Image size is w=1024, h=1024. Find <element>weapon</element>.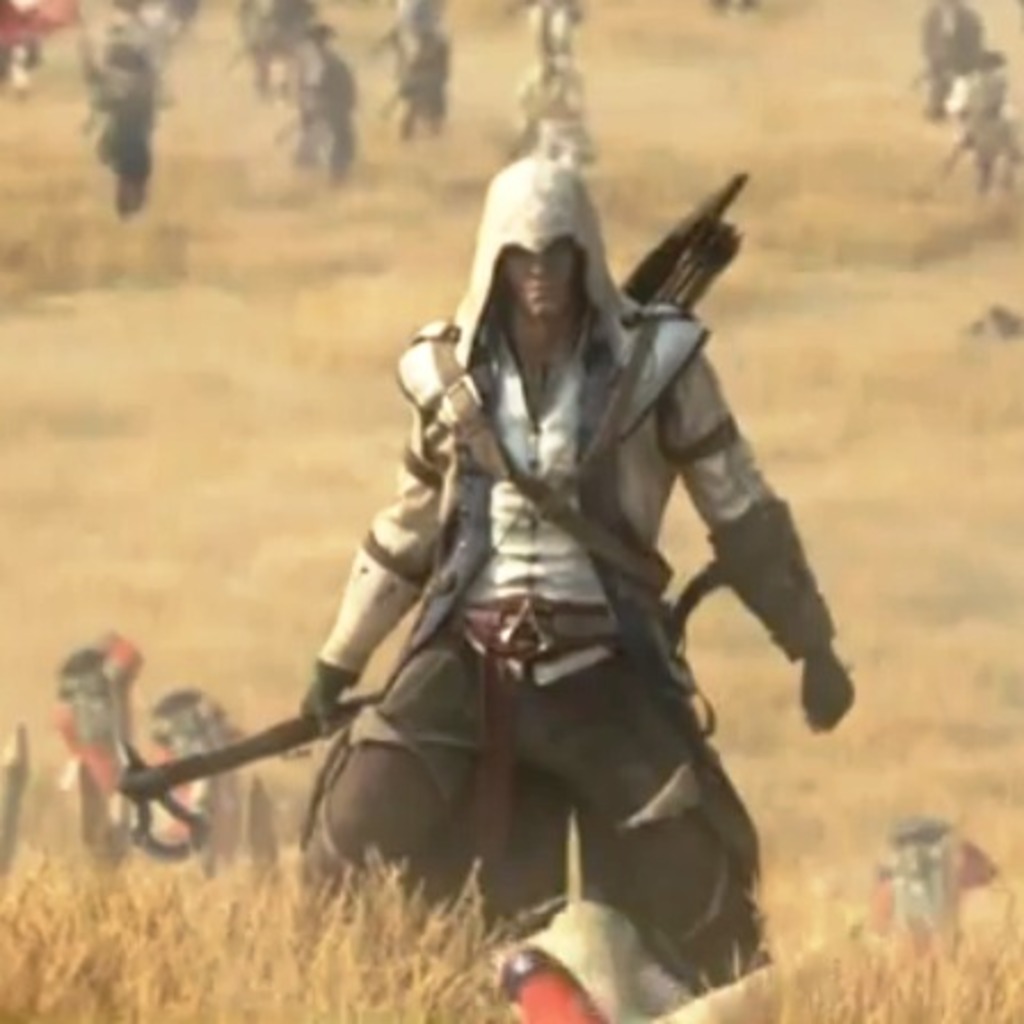
{"left": 133, "top": 693, "right": 377, "bottom": 853}.
